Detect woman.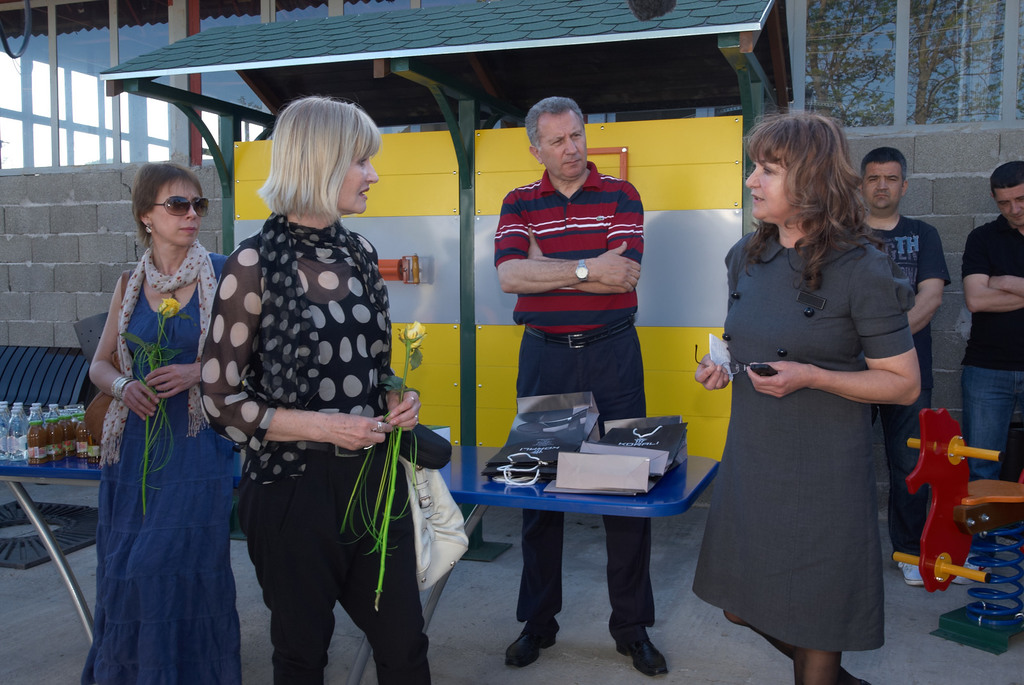
Detected at bbox=(197, 98, 435, 684).
